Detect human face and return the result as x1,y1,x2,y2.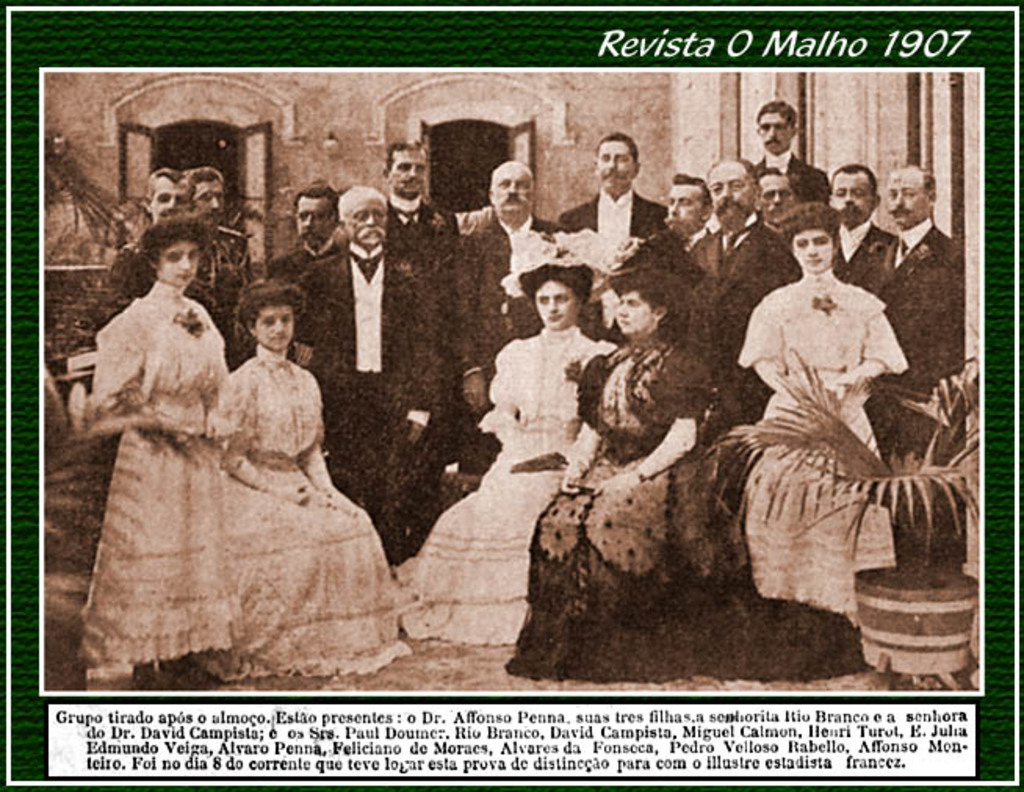
343,189,384,243.
